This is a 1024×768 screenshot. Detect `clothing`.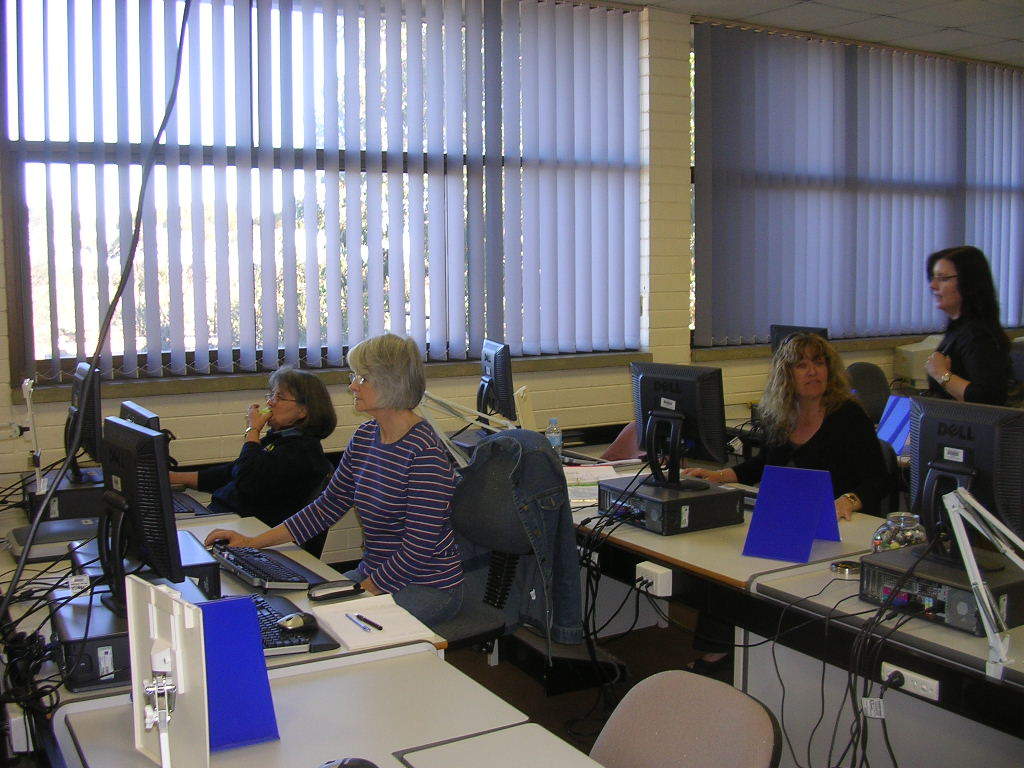
BBox(197, 428, 326, 555).
